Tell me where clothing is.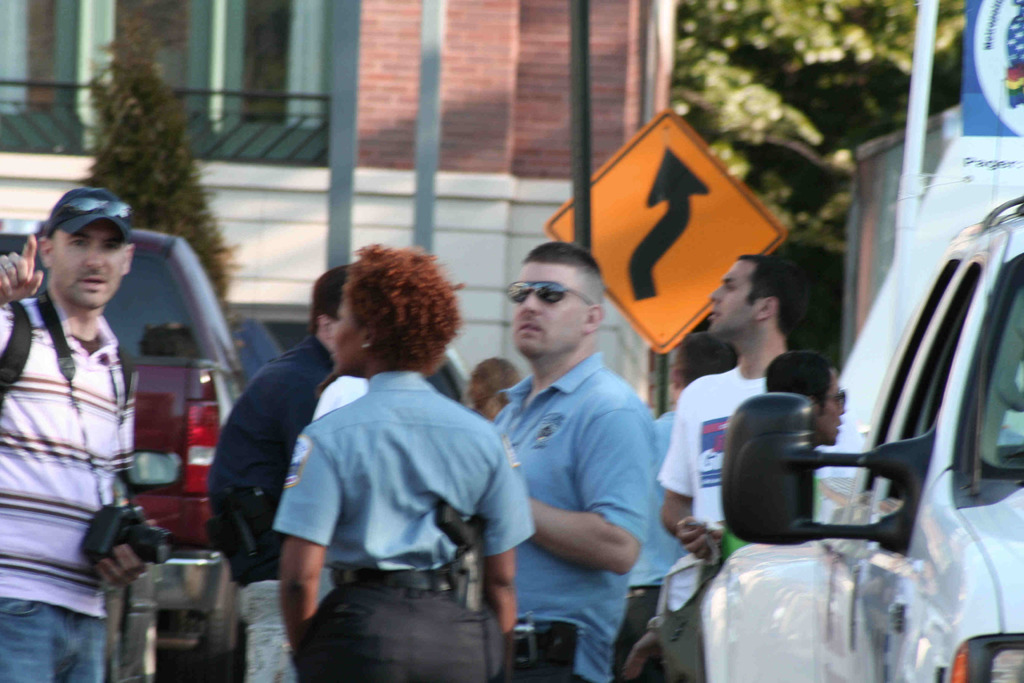
clothing is at bbox=(492, 338, 667, 682).
